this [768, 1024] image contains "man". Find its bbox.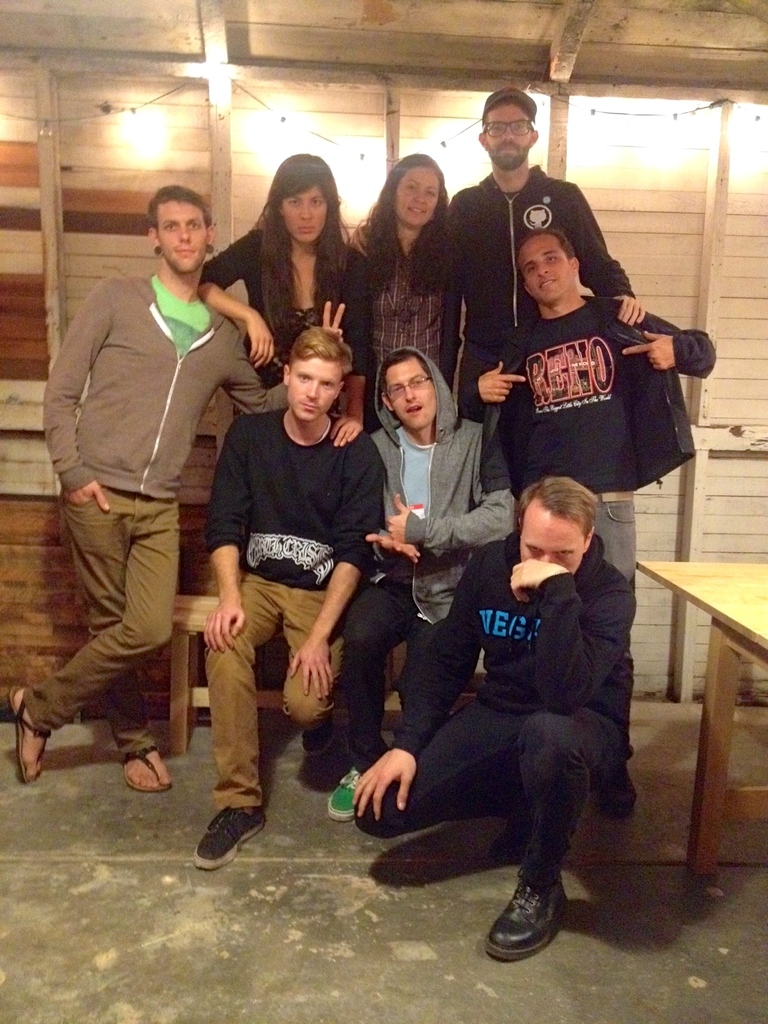
l=346, t=470, r=642, b=983.
